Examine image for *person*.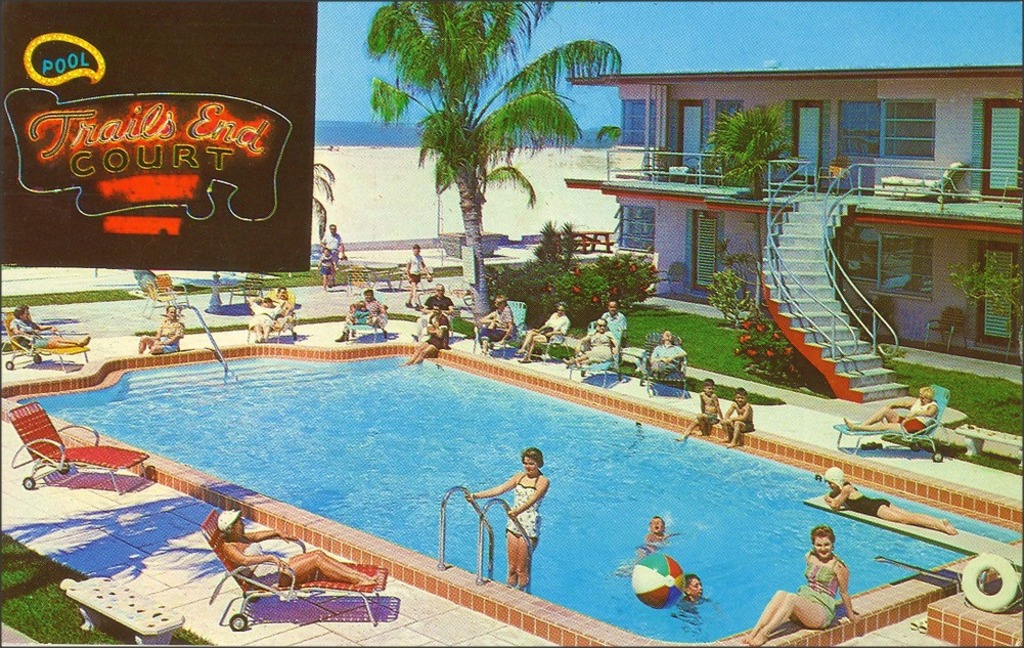
Examination result: 403, 306, 451, 364.
